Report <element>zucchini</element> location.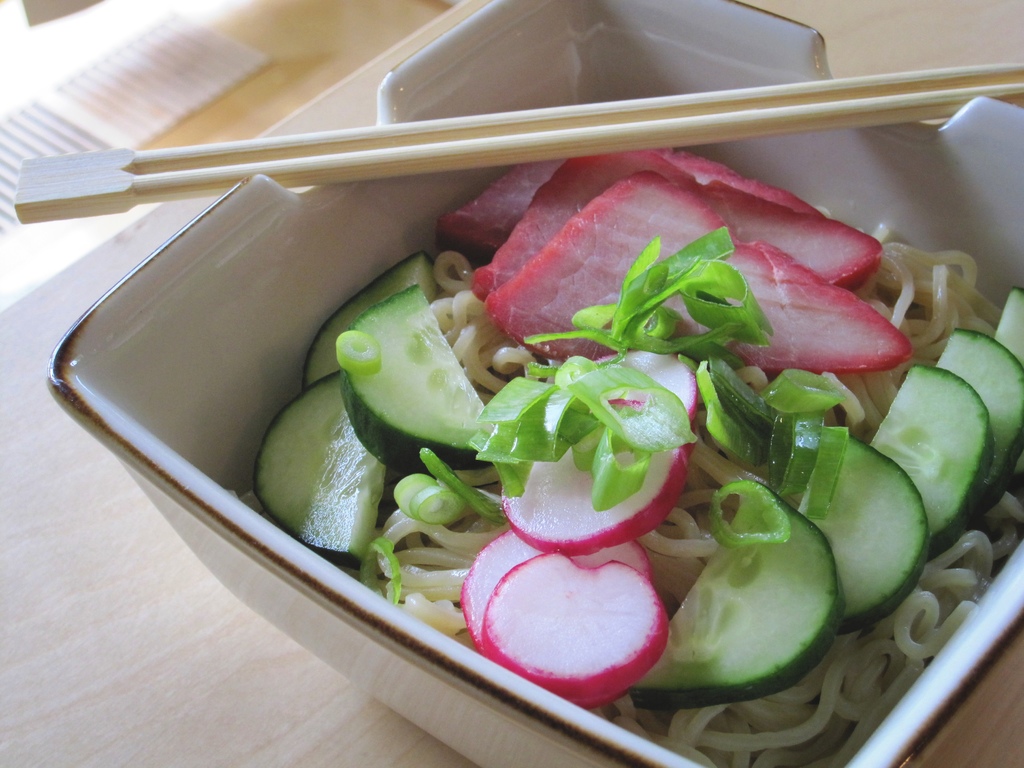
Report: bbox=[927, 330, 1023, 495].
